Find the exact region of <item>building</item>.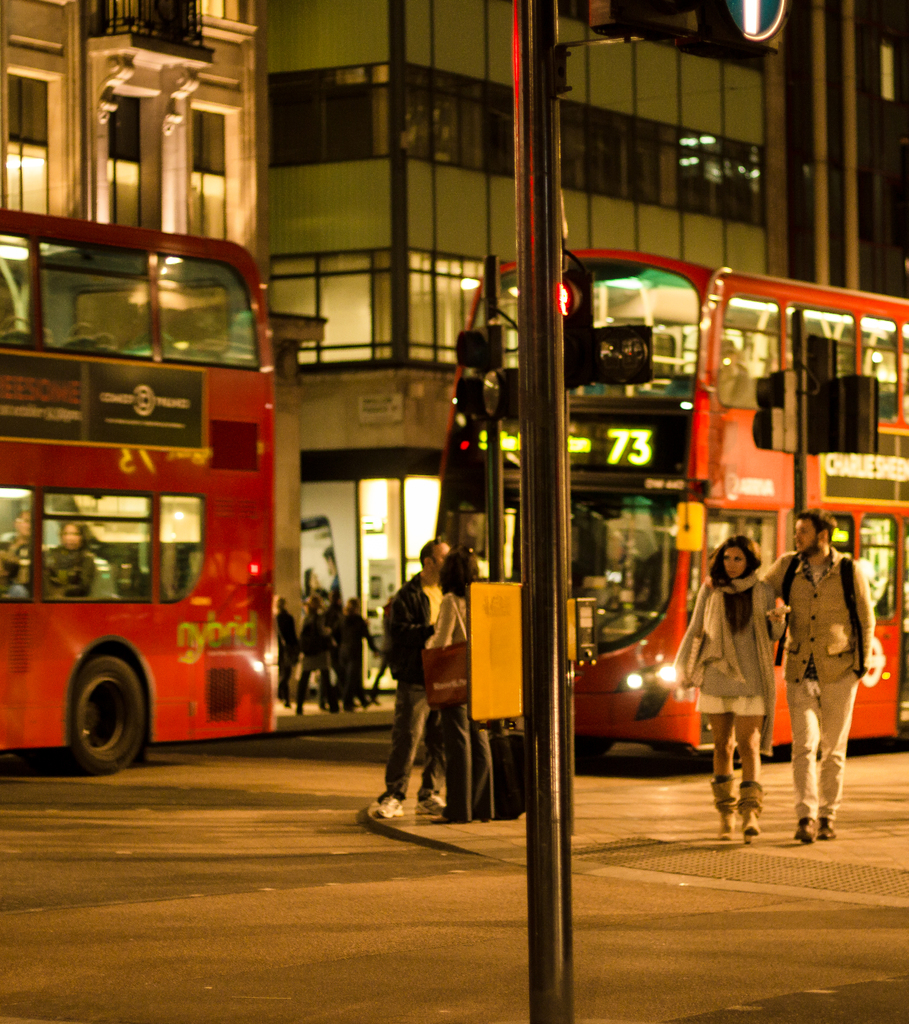
Exact region: box=[262, 0, 768, 685].
